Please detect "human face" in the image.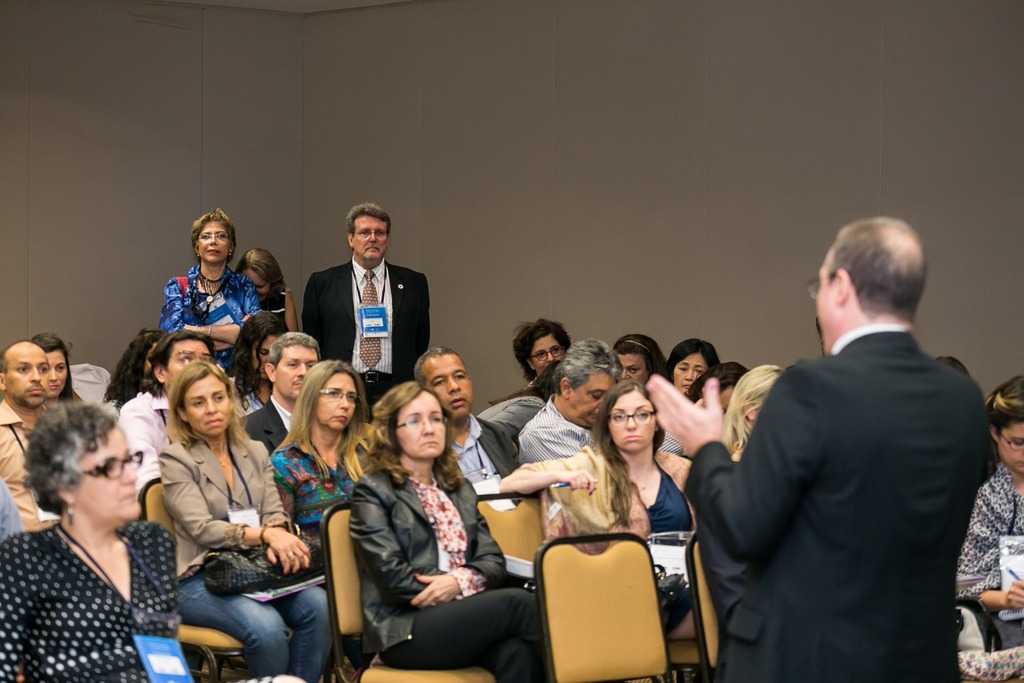
detection(244, 270, 270, 300).
